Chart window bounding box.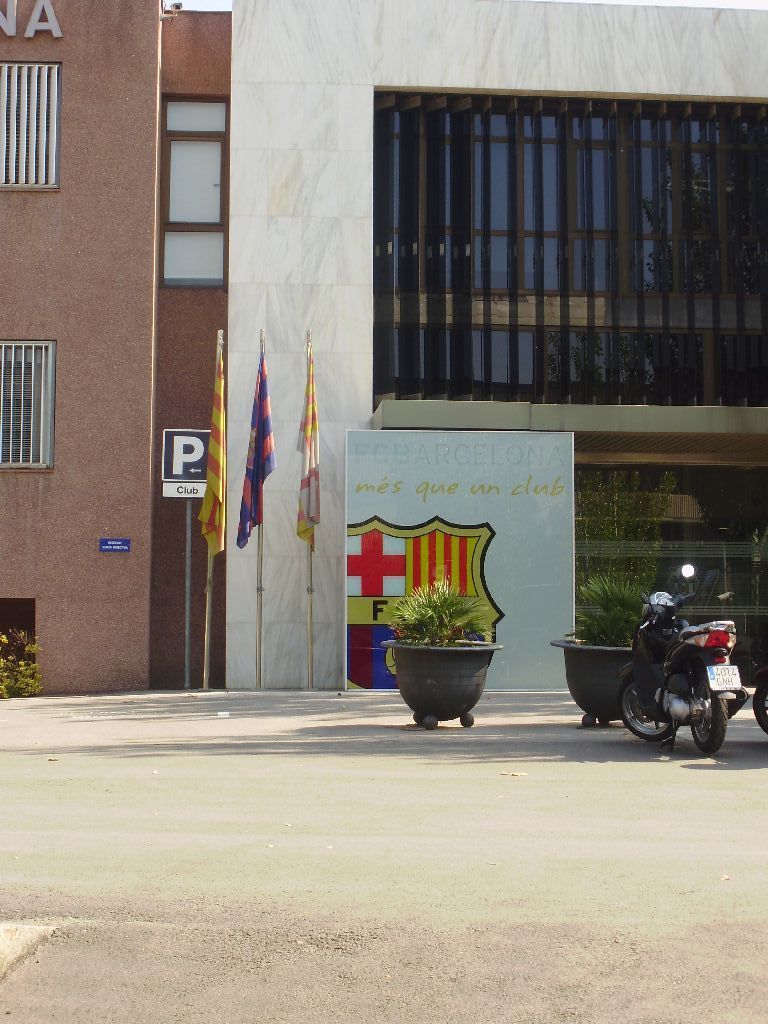
Charted: detection(160, 91, 233, 286).
